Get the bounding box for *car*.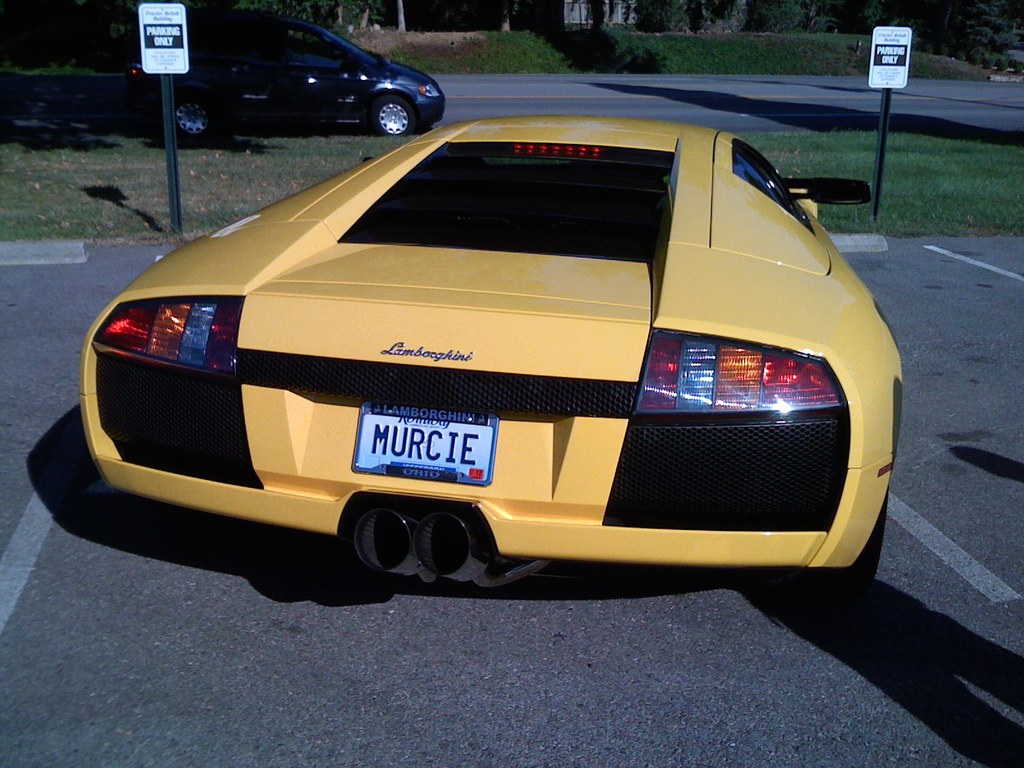
locate(20, 114, 908, 617).
